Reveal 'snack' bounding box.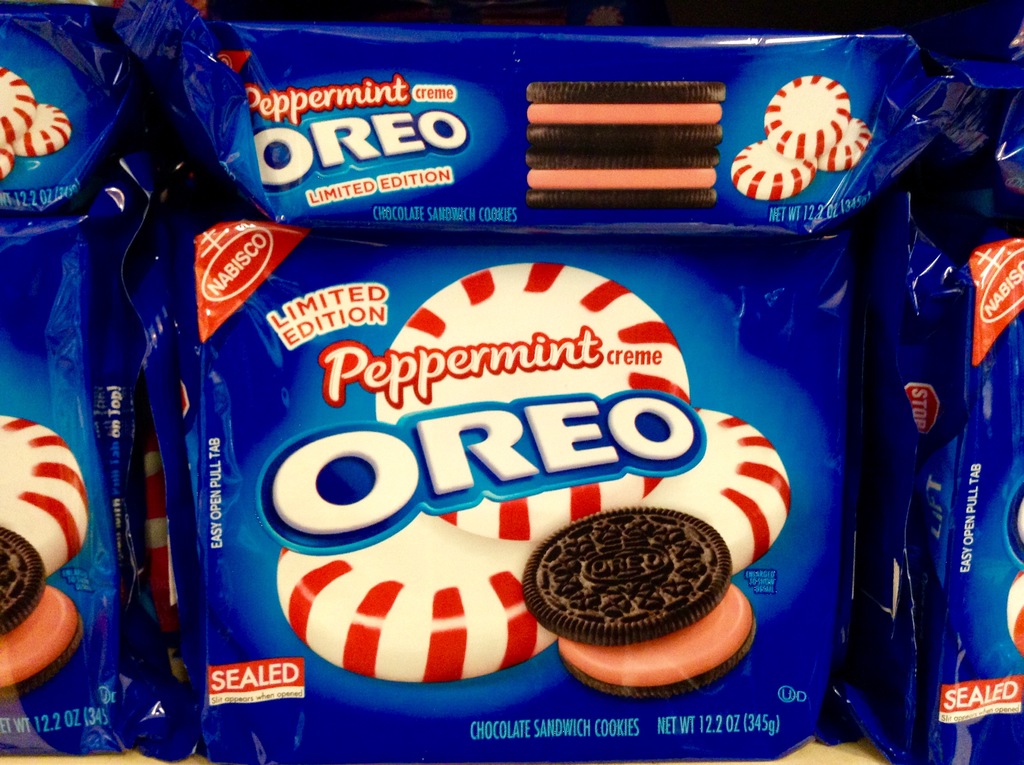
Revealed: [522, 505, 756, 698].
